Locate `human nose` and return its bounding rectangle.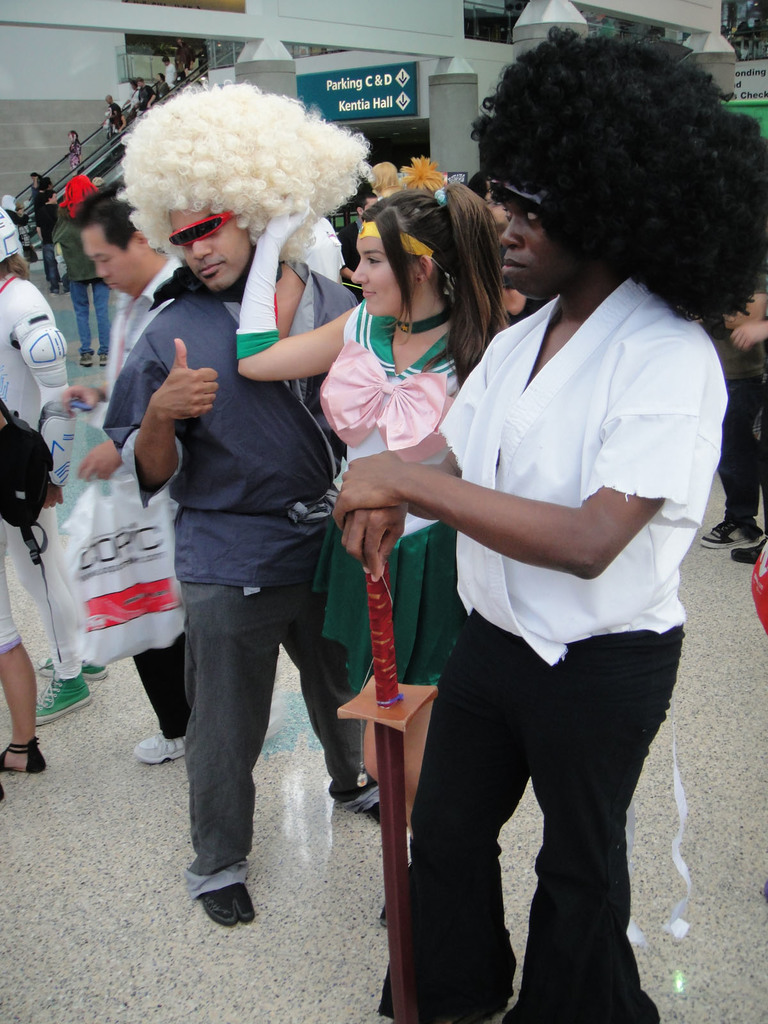
left=498, top=212, right=520, bottom=251.
